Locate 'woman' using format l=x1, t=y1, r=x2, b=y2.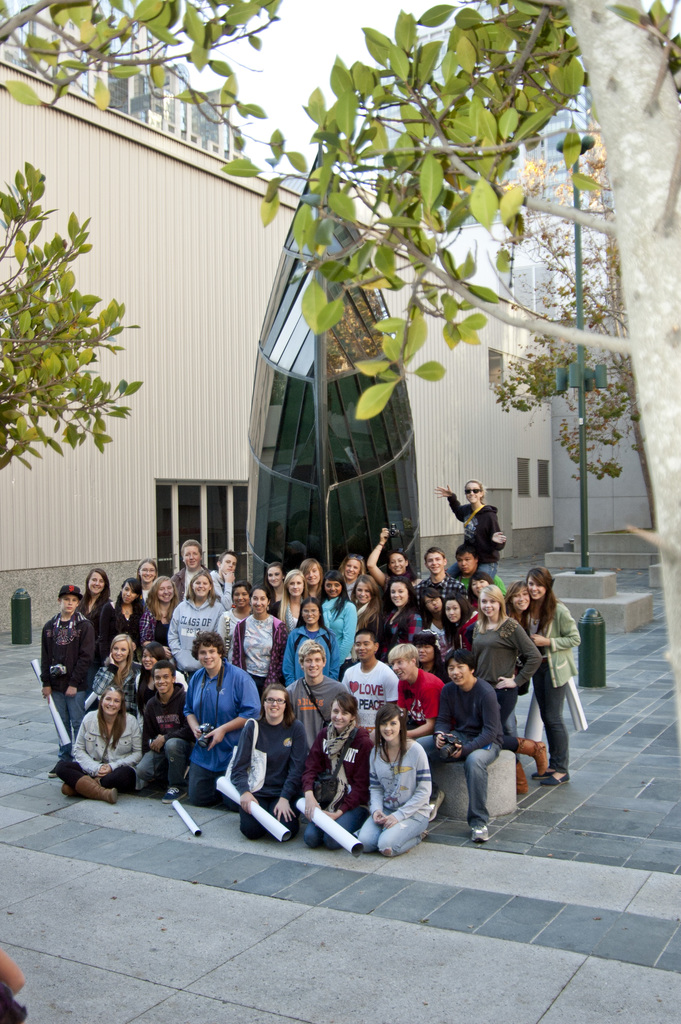
l=229, t=683, r=308, b=840.
